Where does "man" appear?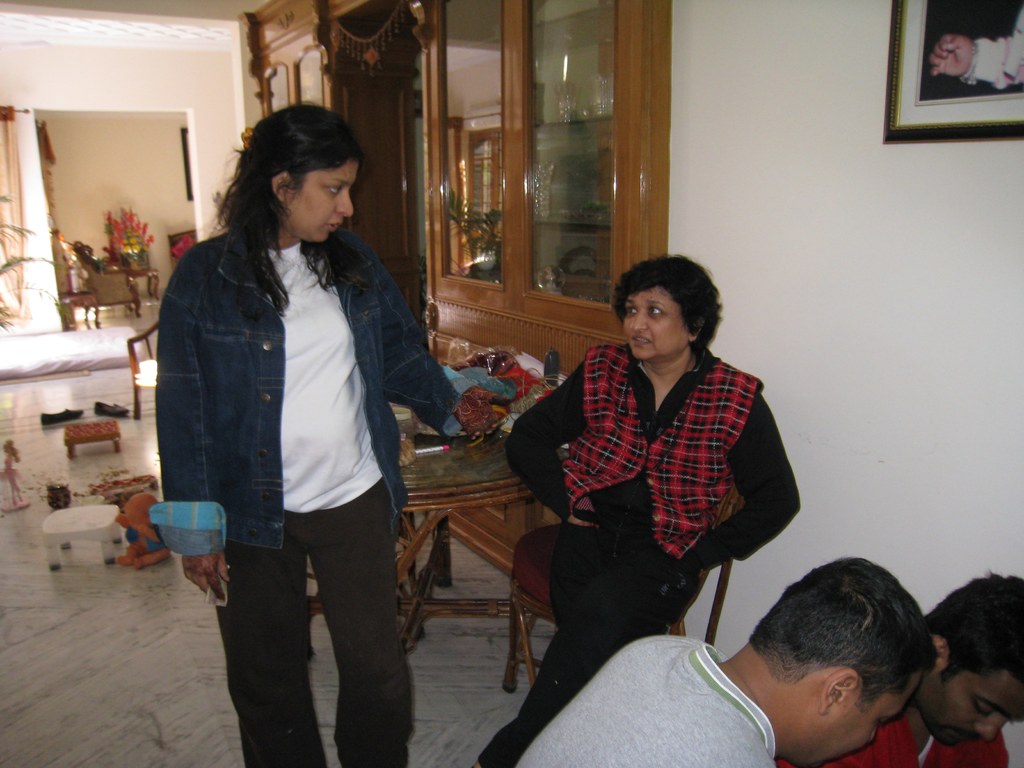
Appears at bbox(515, 559, 941, 767).
